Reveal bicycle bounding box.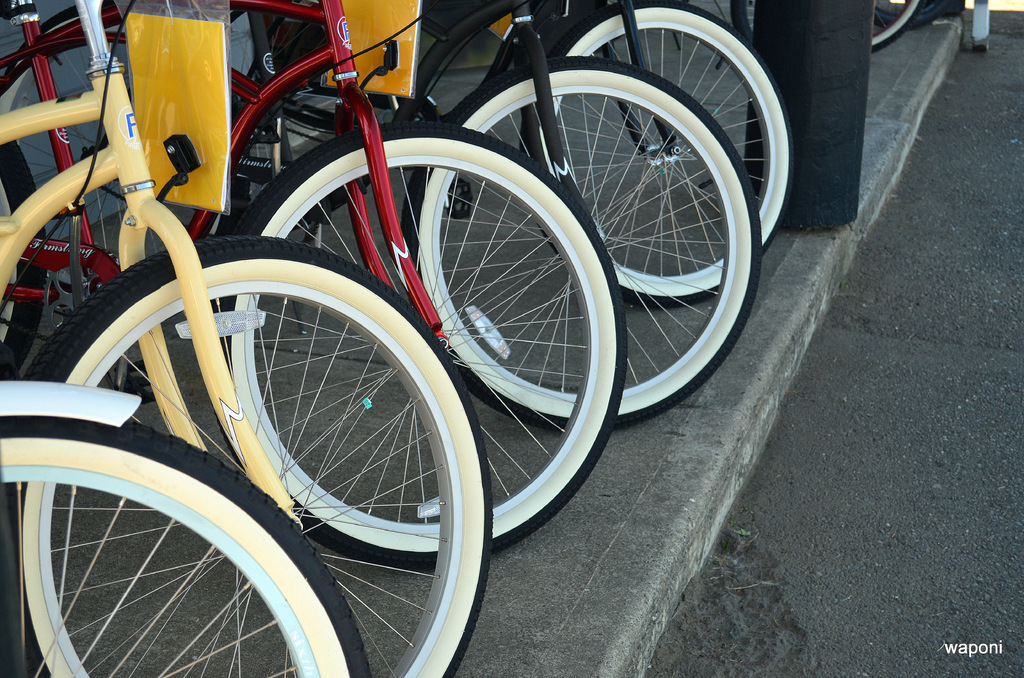
Revealed: [x1=0, y1=0, x2=788, y2=303].
